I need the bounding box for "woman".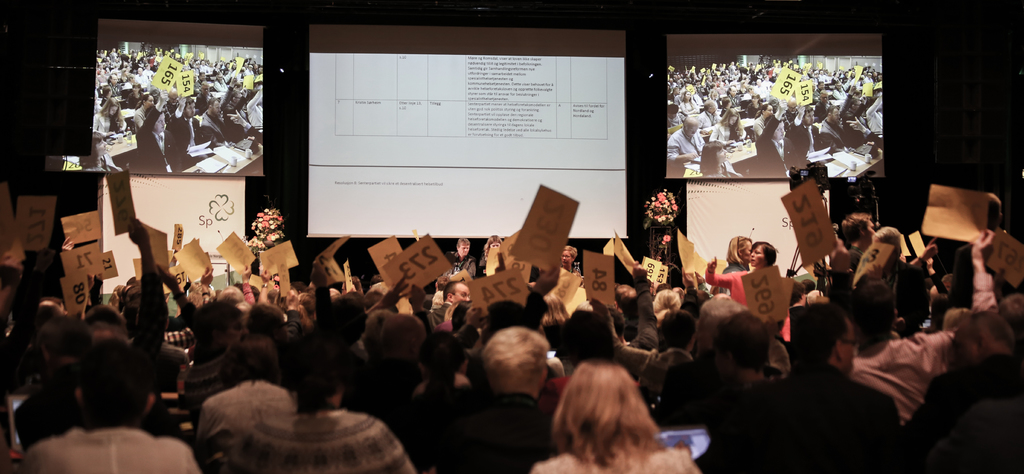
Here it is: [479, 236, 501, 268].
